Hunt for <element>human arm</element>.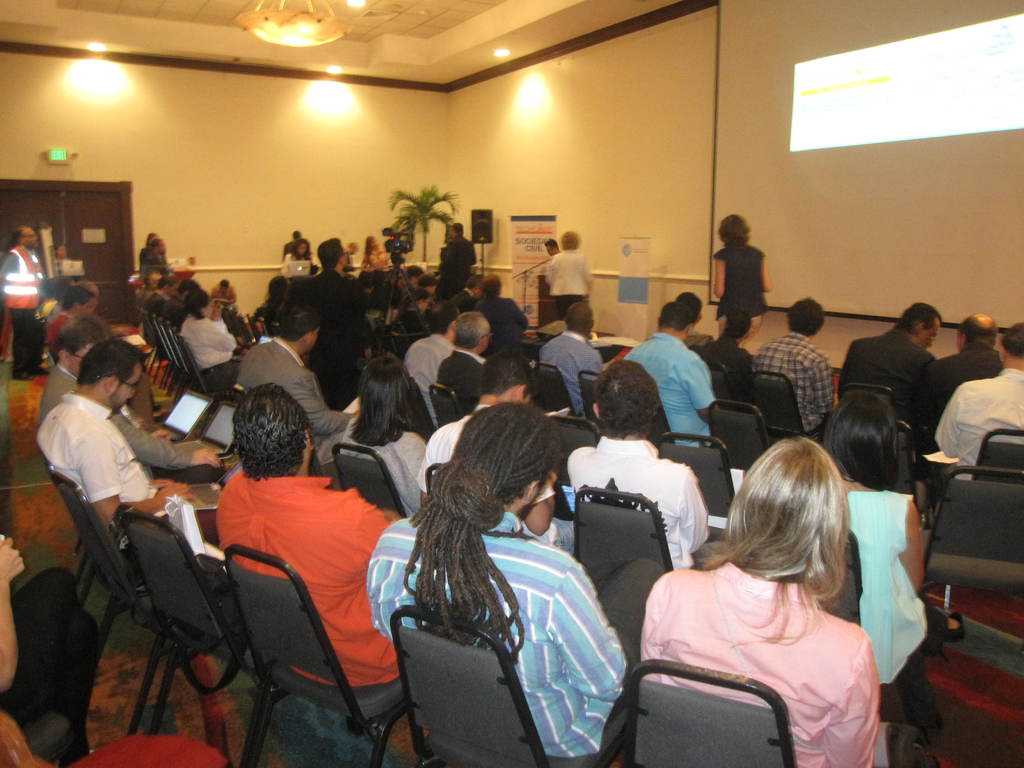
Hunted down at (x1=931, y1=383, x2=963, y2=459).
